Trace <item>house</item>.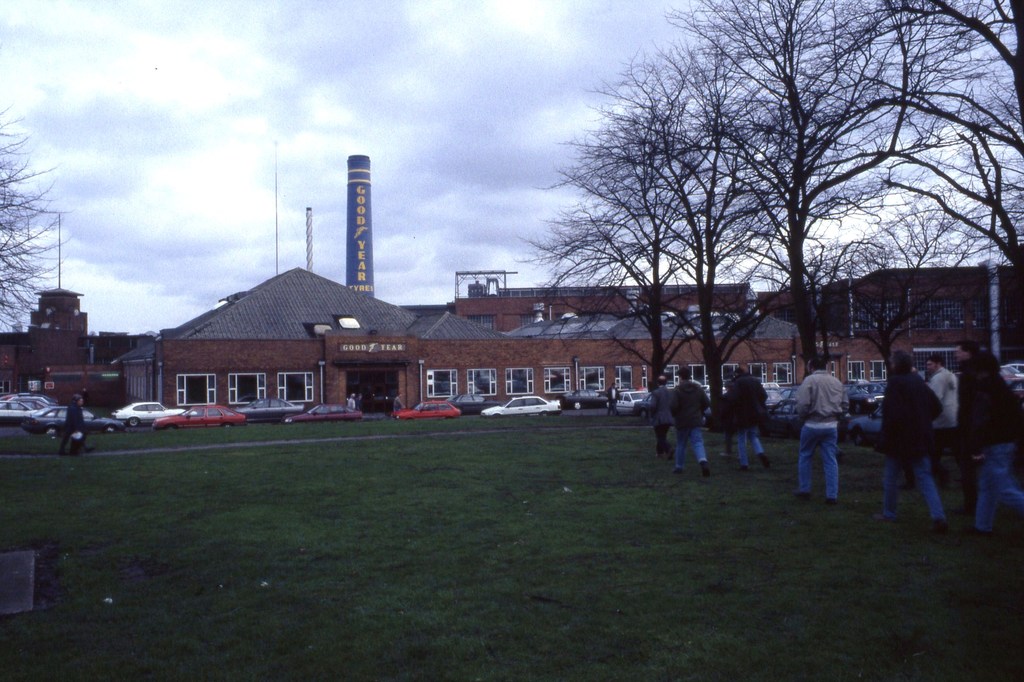
Traced to BBox(0, 213, 125, 412).
